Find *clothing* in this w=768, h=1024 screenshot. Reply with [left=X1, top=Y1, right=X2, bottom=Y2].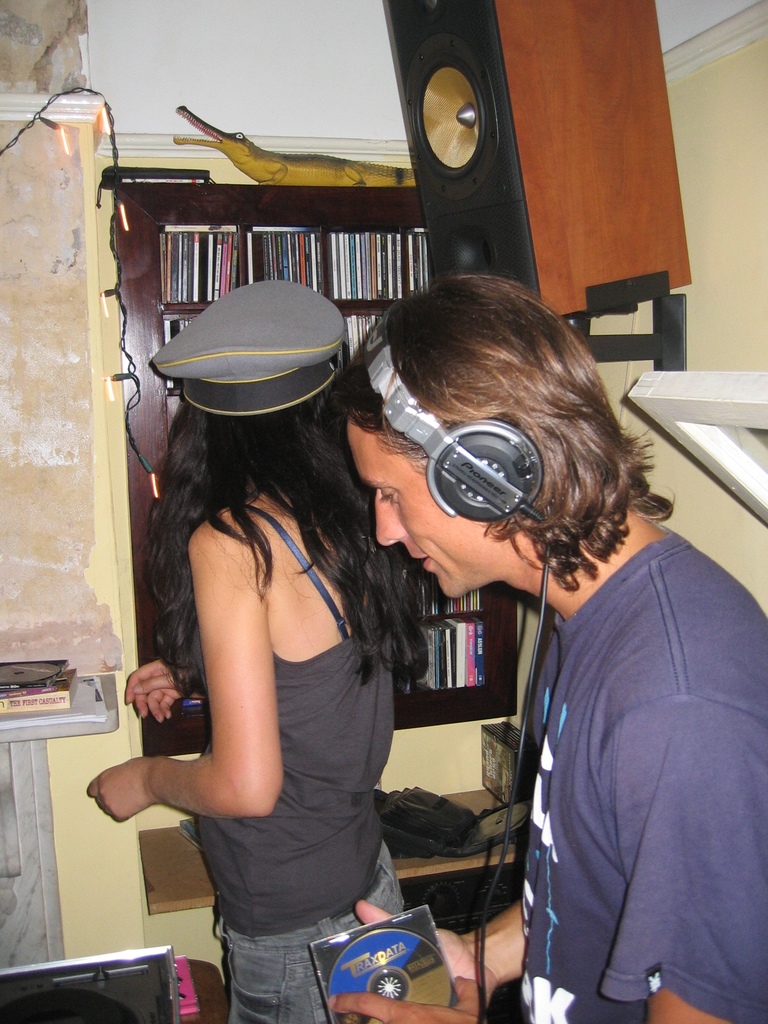
[left=524, top=529, right=767, bottom=1023].
